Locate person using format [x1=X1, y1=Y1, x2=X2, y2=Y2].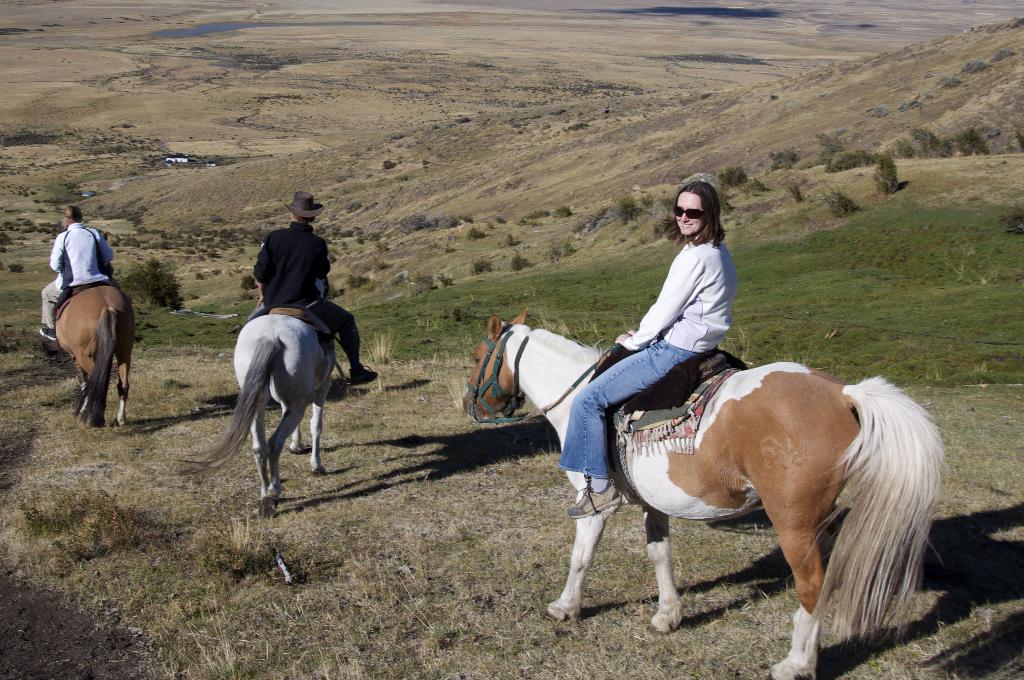
[x1=35, y1=208, x2=122, y2=339].
